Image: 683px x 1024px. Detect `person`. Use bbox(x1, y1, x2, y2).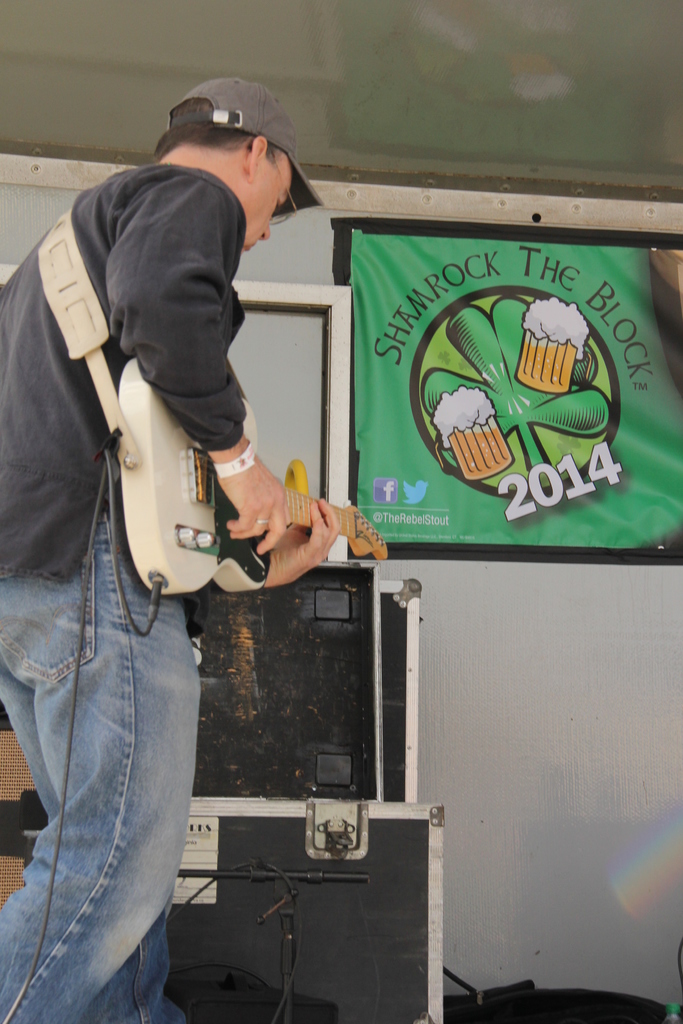
bbox(70, 147, 407, 1023).
